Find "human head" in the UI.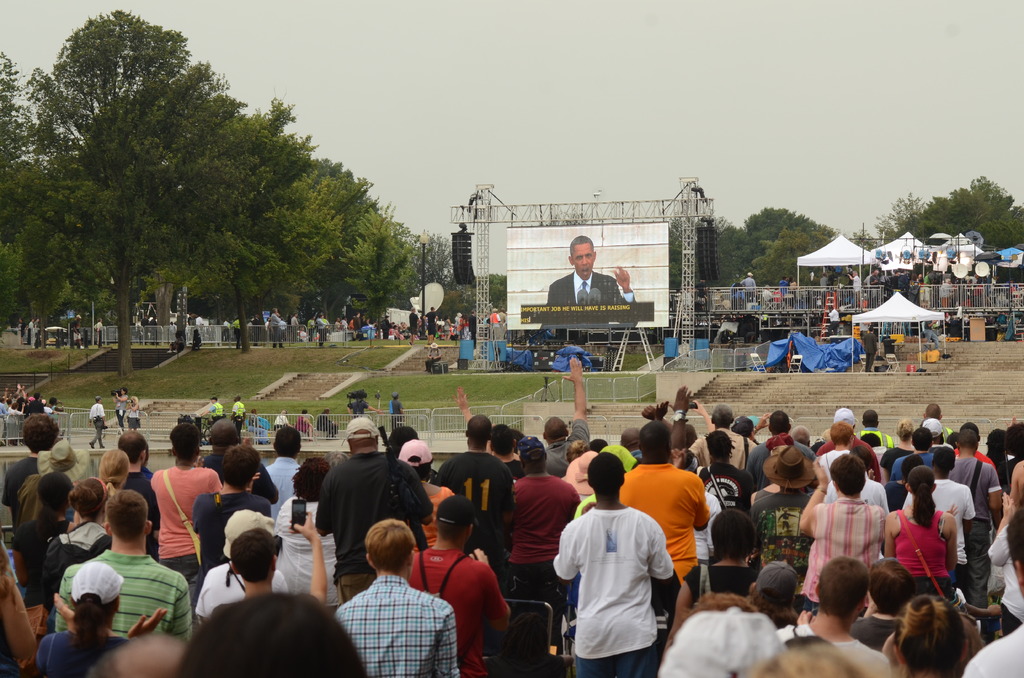
UI element at {"left": 826, "top": 304, "right": 836, "bottom": 312}.
